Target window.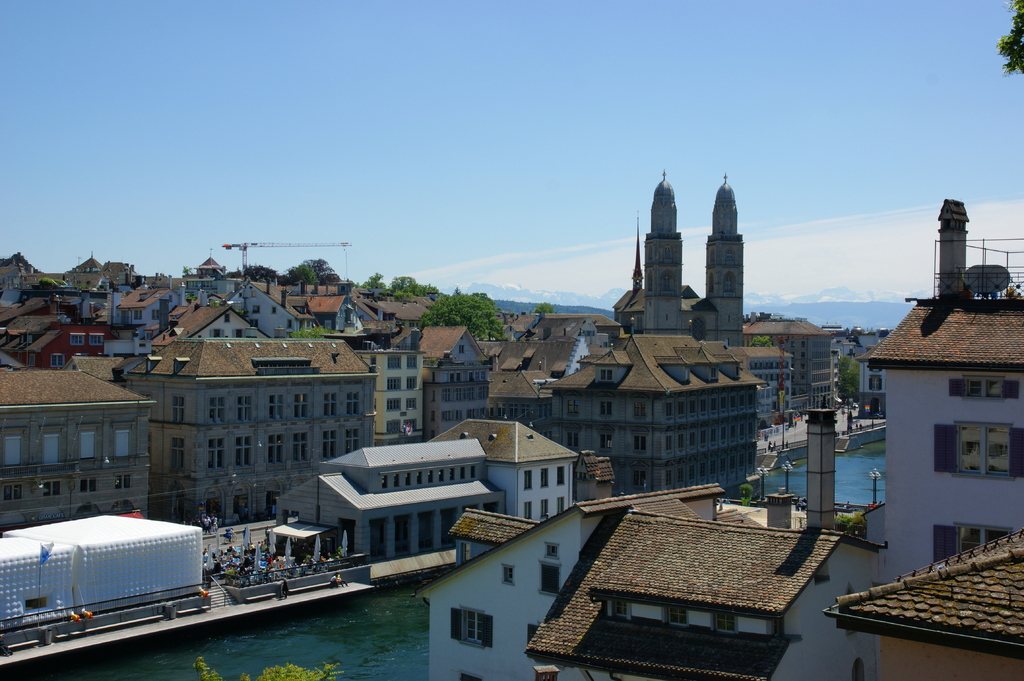
Target region: (79,478,97,492).
